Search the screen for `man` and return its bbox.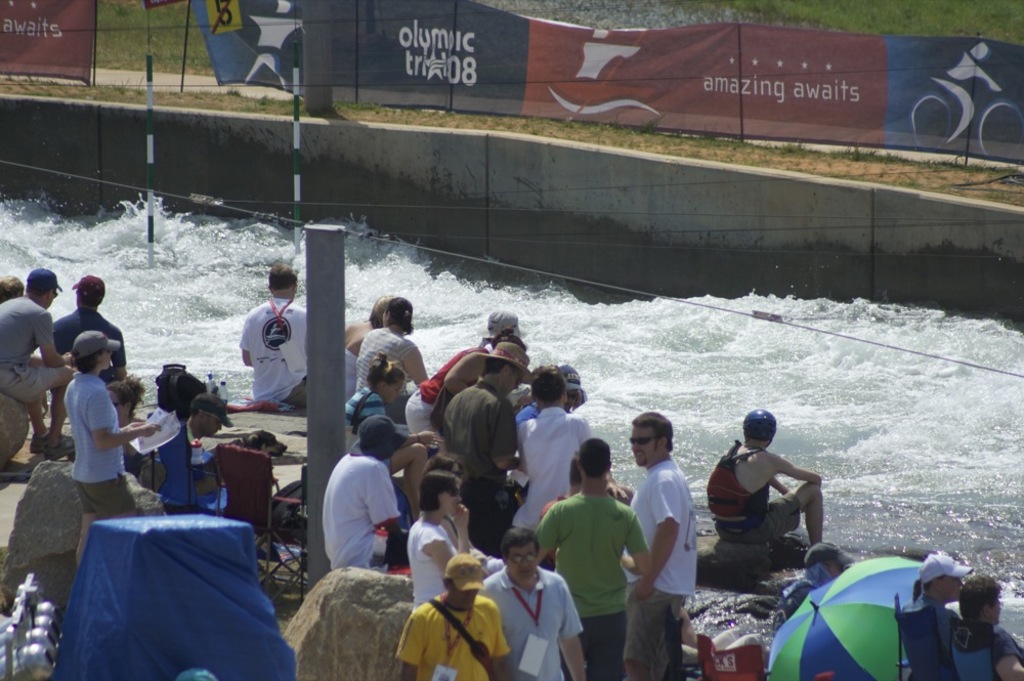
Found: bbox=(0, 264, 77, 460).
